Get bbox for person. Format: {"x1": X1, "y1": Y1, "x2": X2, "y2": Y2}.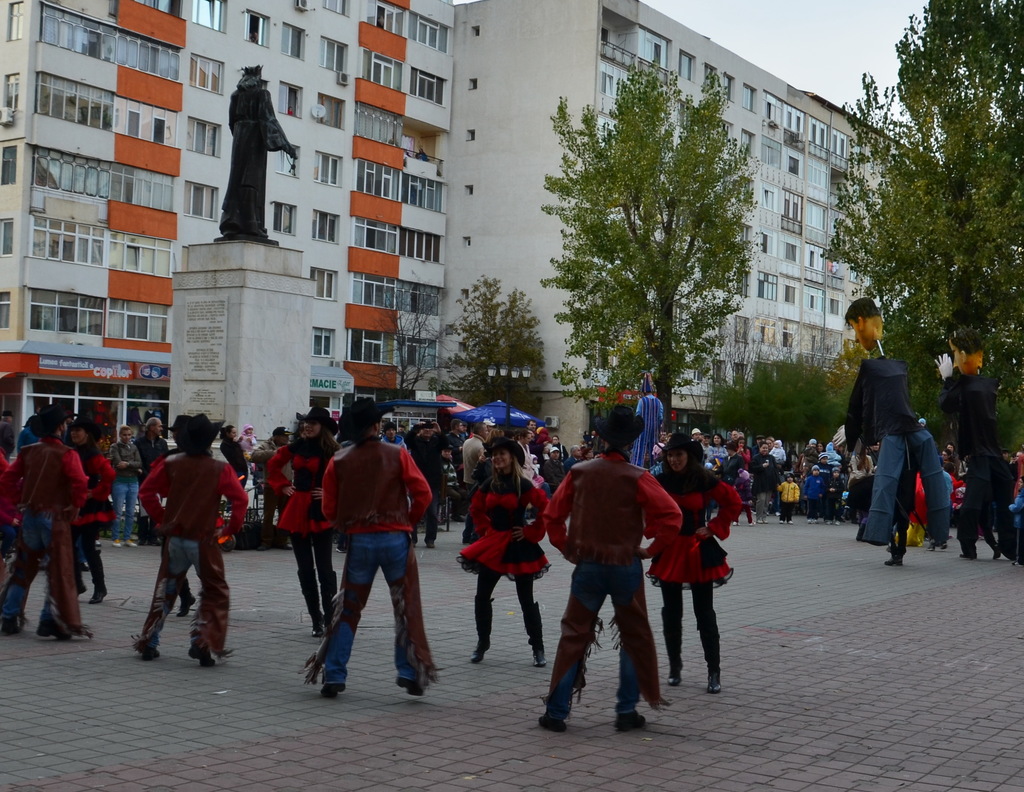
{"x1": 844, "y1": 302, "x2": 949, "y2": 541}.
